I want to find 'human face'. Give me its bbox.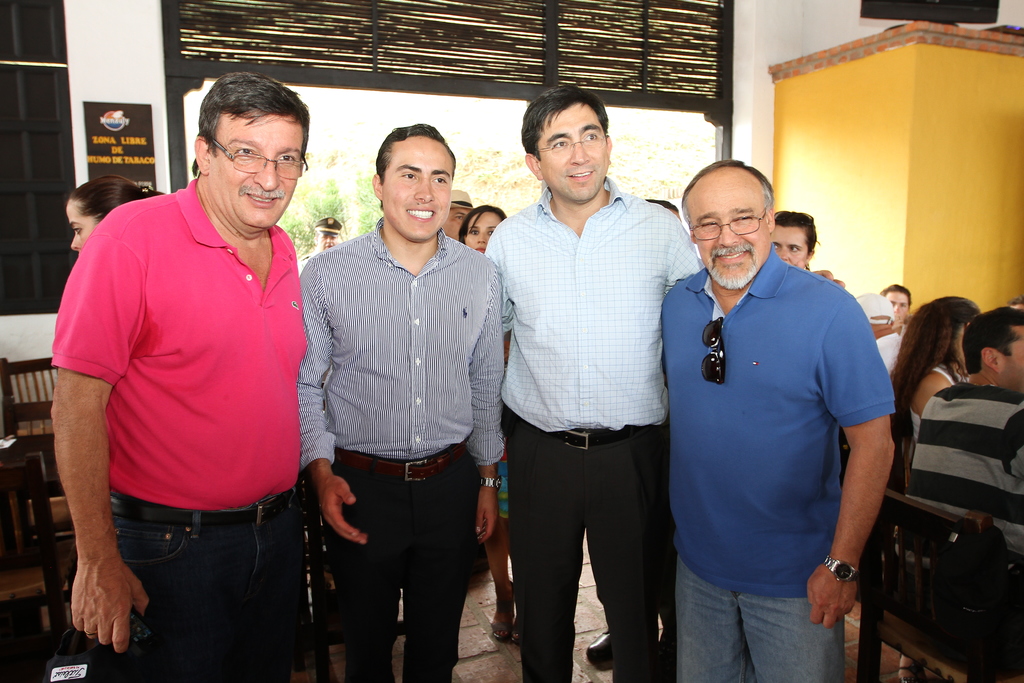
Rect(448, 202, 470, 242).
